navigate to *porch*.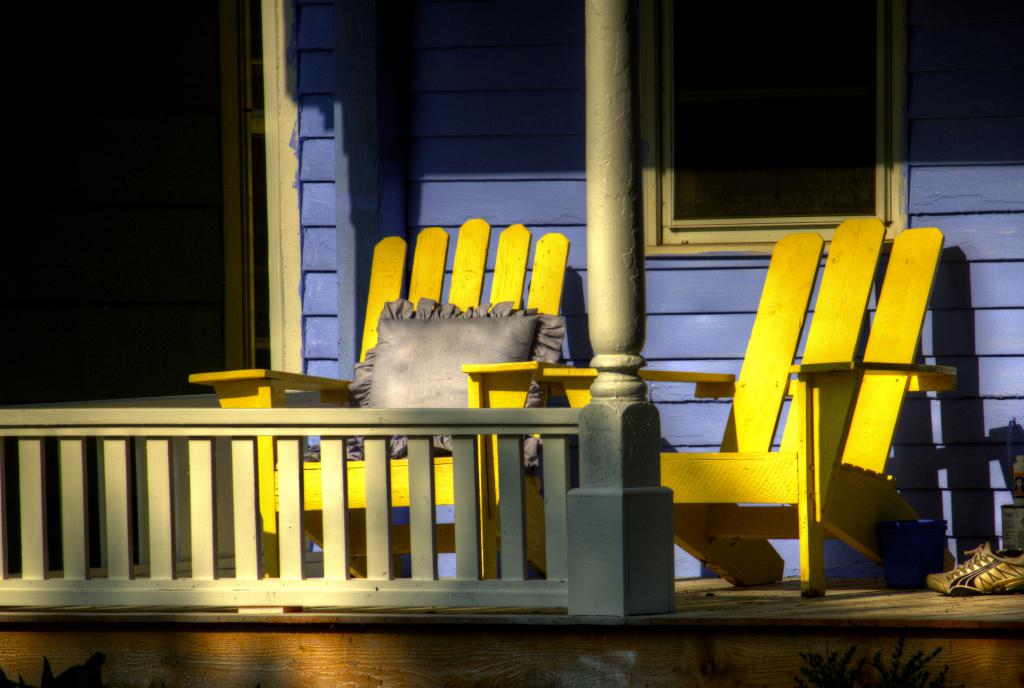
Navigation target: bbox=(0, 367, 548, 631).
